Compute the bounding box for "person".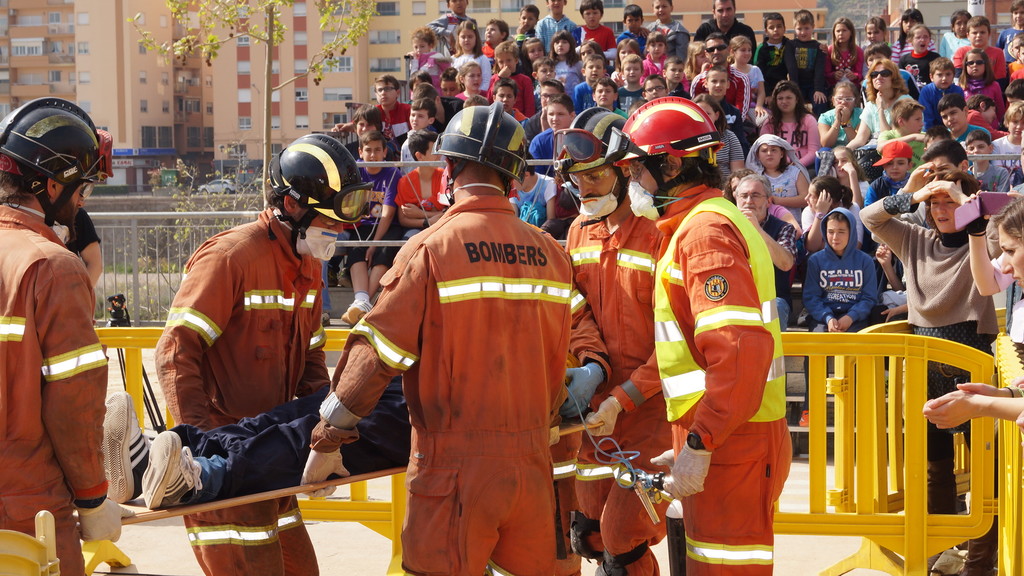
left=0, top=94, right=134, bottom=575.
